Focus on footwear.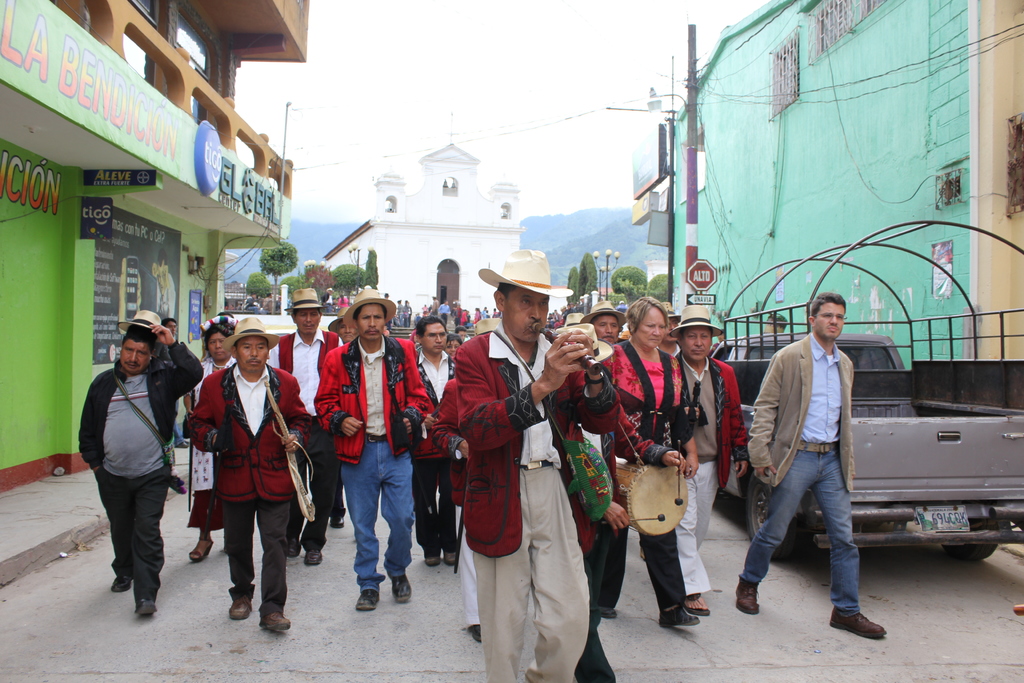
Focused at <box>445,553,462,569</box>.
